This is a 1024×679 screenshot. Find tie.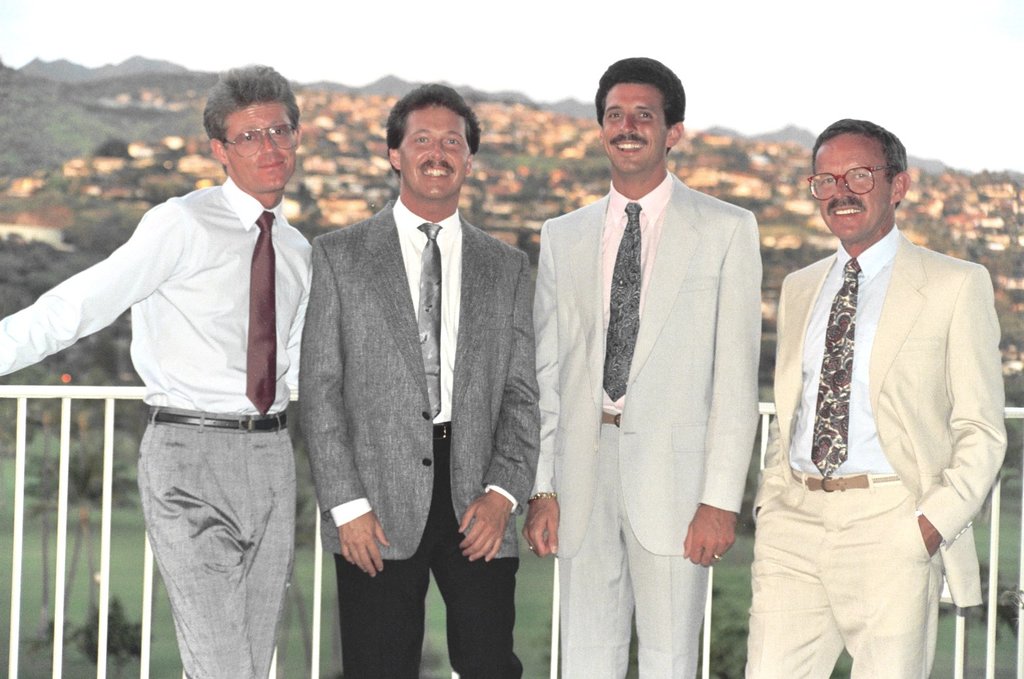
Bounding box: l=418, t=221, r=444, b=417.
